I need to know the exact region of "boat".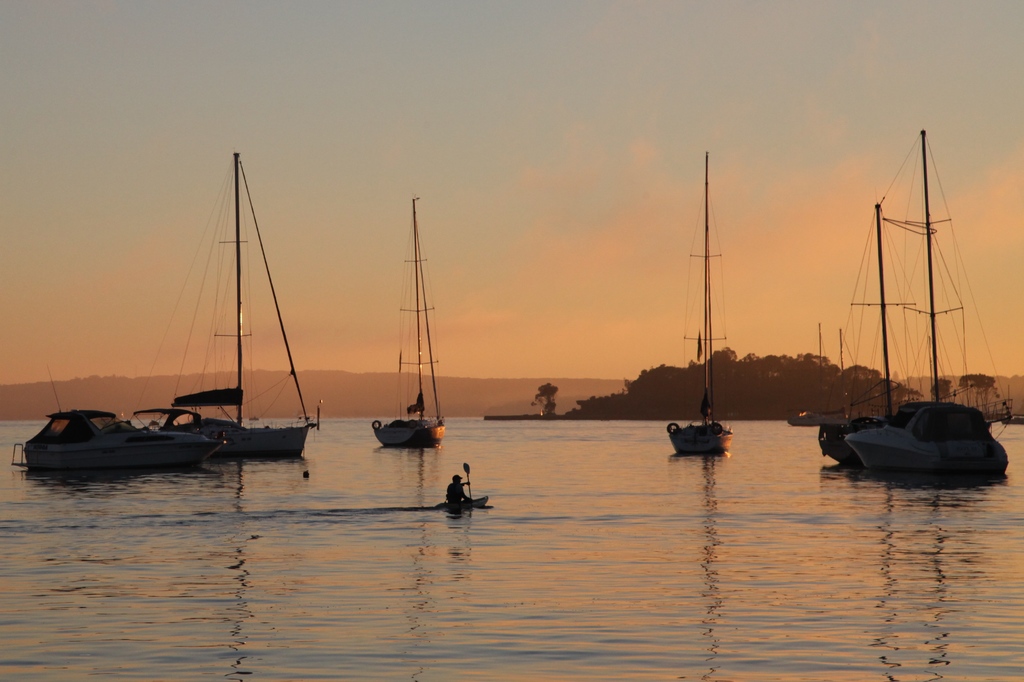
Region: x1=9, y1=372, x2=232, y2=472.
